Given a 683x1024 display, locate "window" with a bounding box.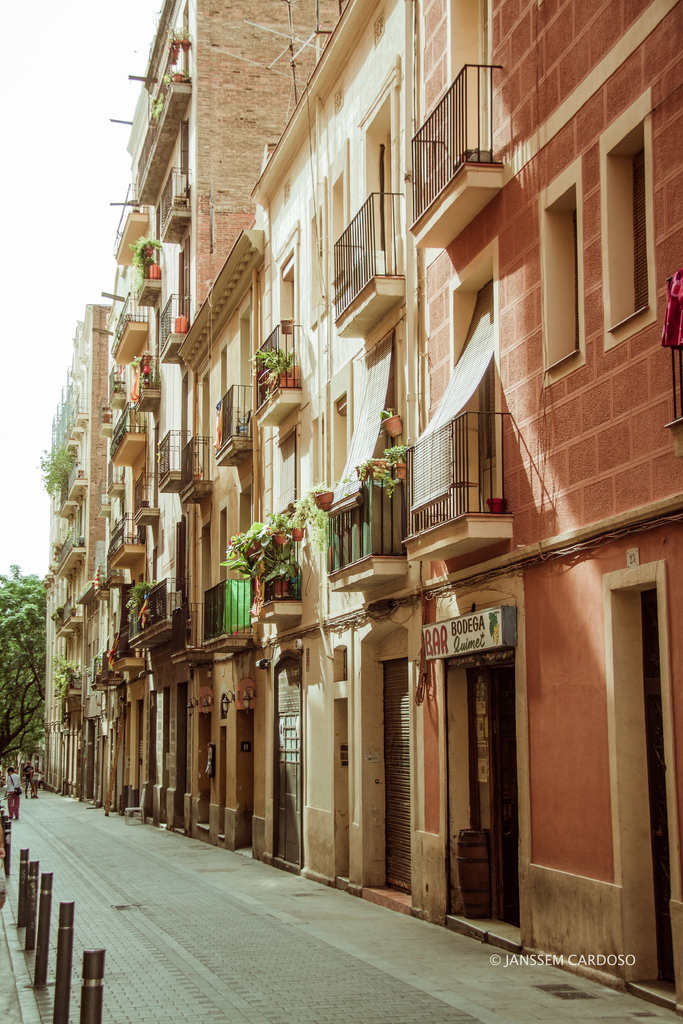
Located: region(218, 348, 231, 406).
